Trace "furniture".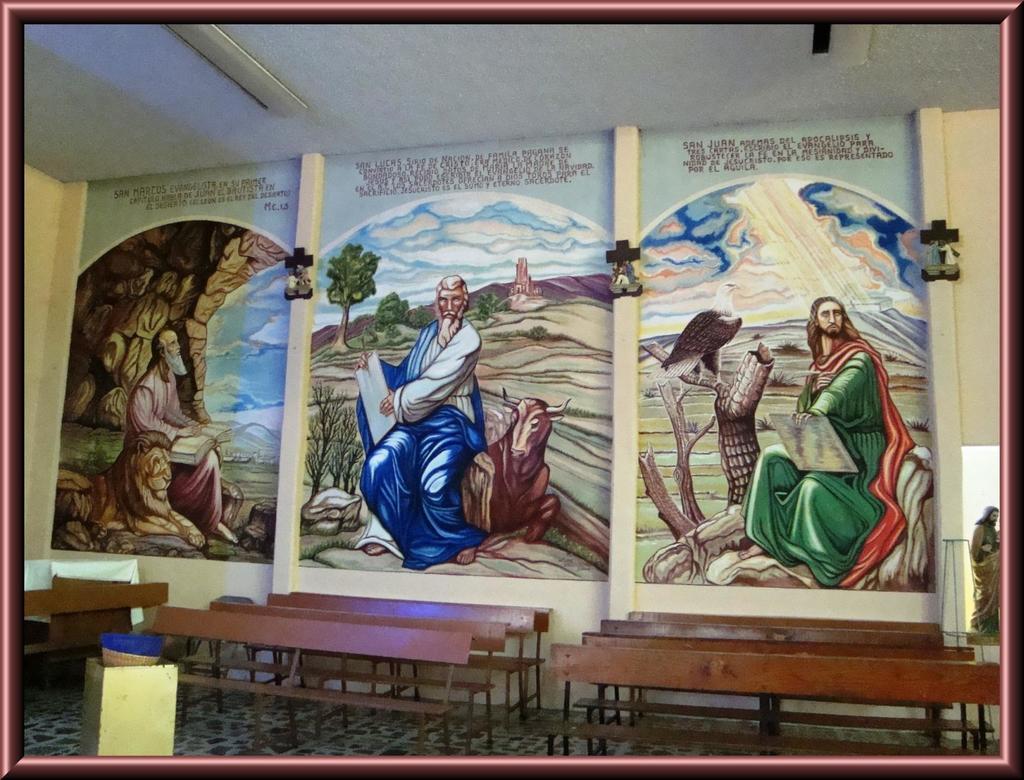
Traced to <region>627, 614, 941, 729</region>.
